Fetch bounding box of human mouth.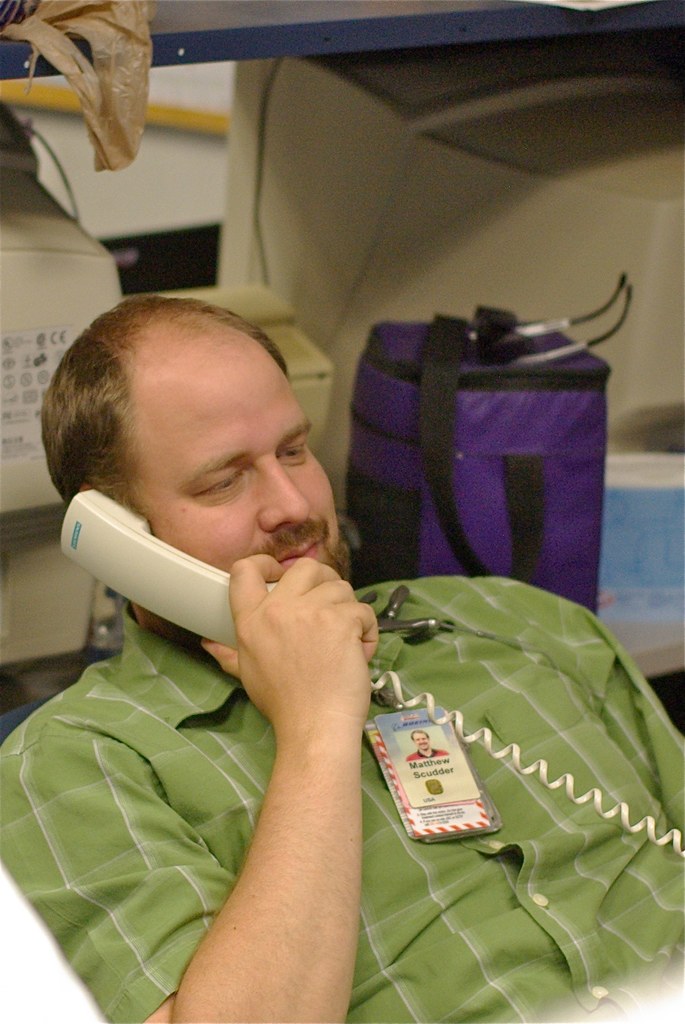
Bbox: bbox(279, 542, 323, 561).
